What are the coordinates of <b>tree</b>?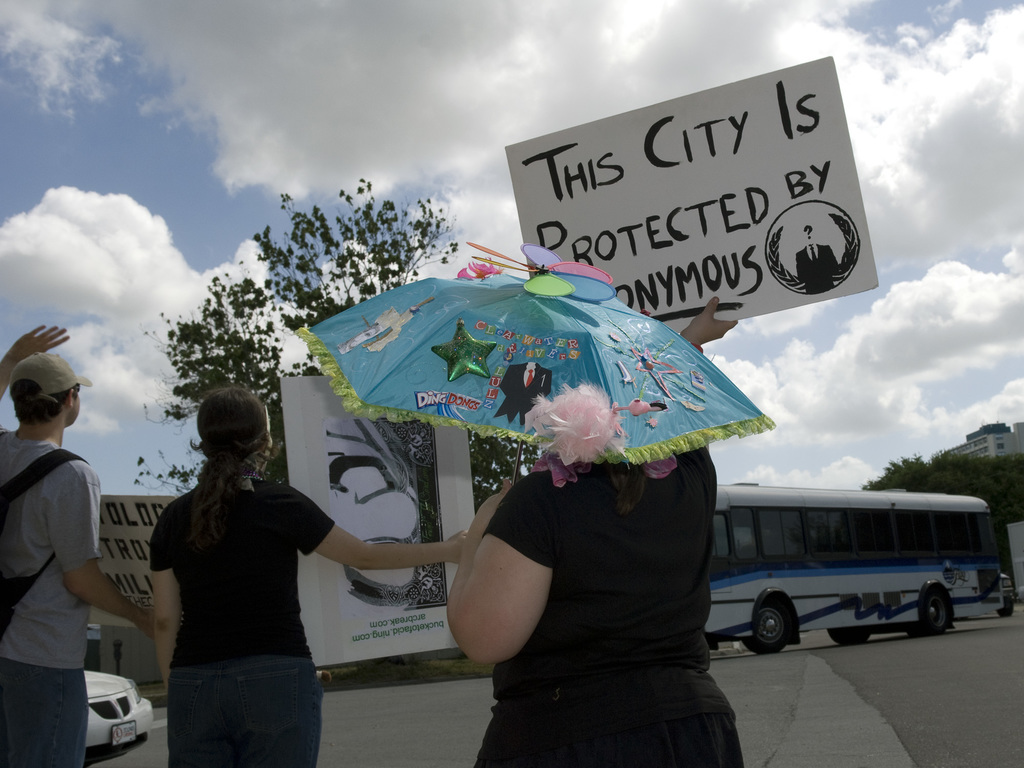
131:175:537:544.
